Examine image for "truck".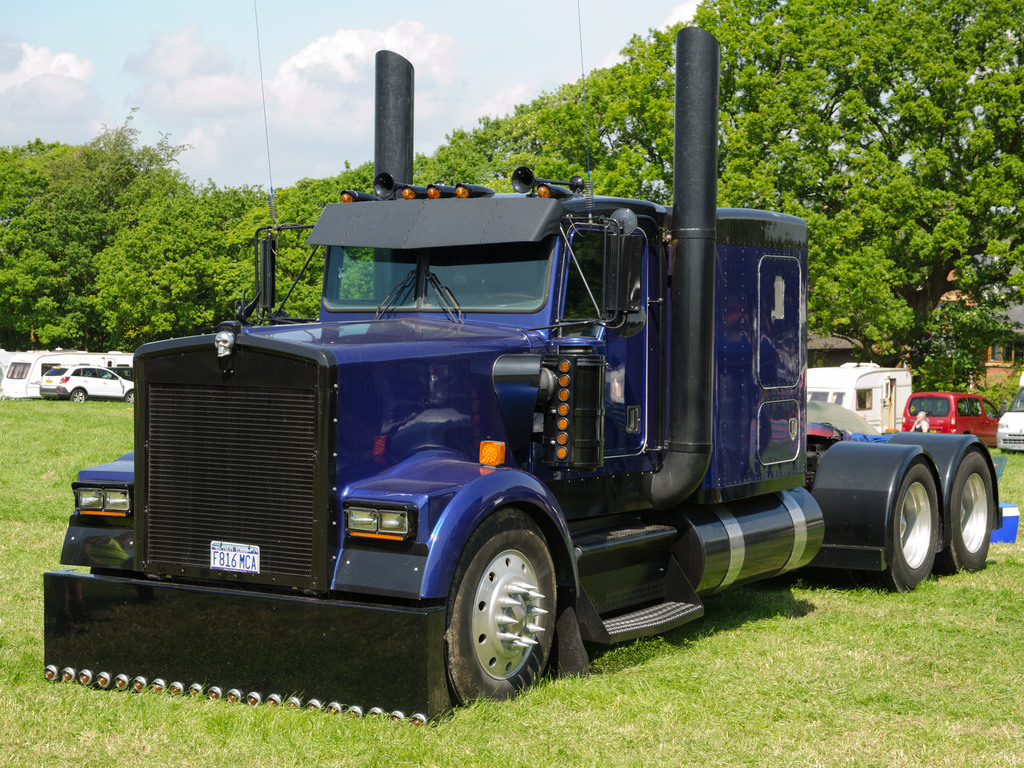
Examination result: [left=90, top=244, right=756, bottom=707].
